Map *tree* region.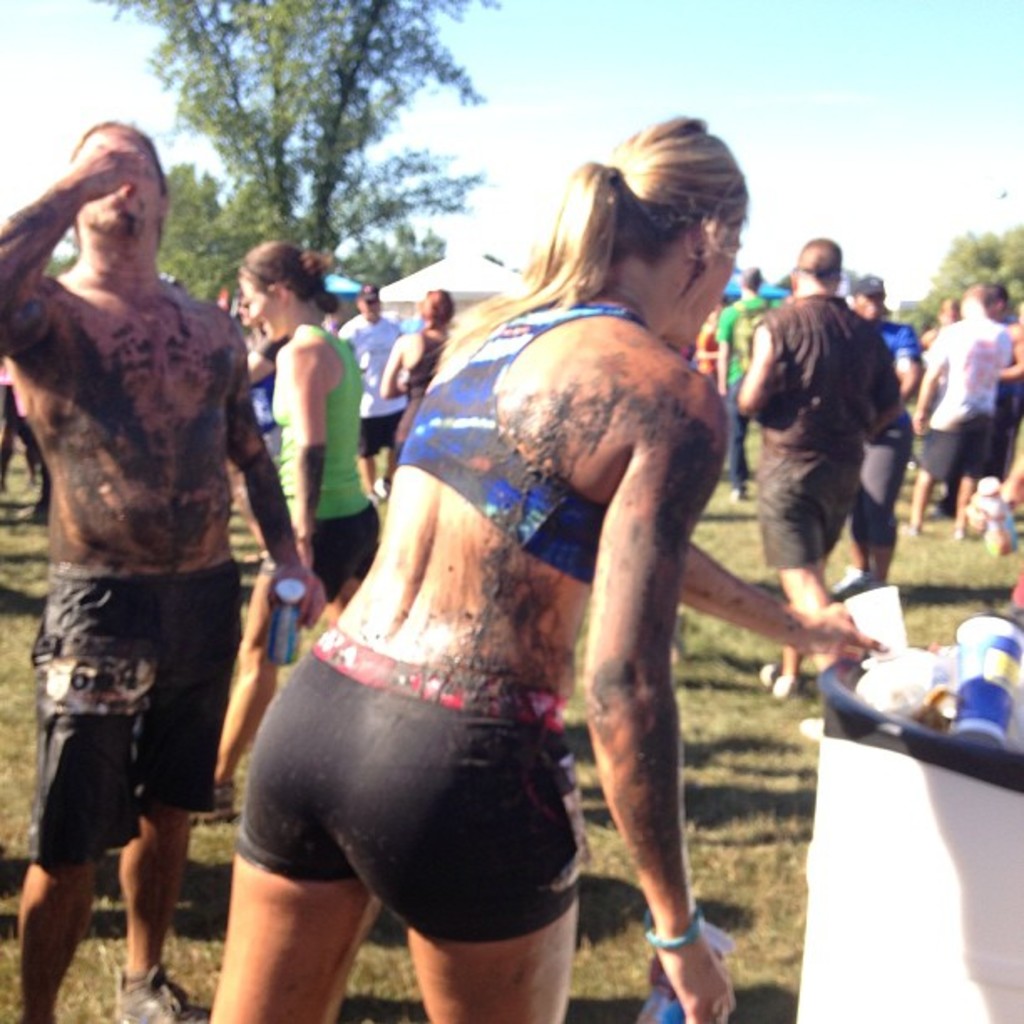
Mapped to <box>914,224,1022,315</box>.
